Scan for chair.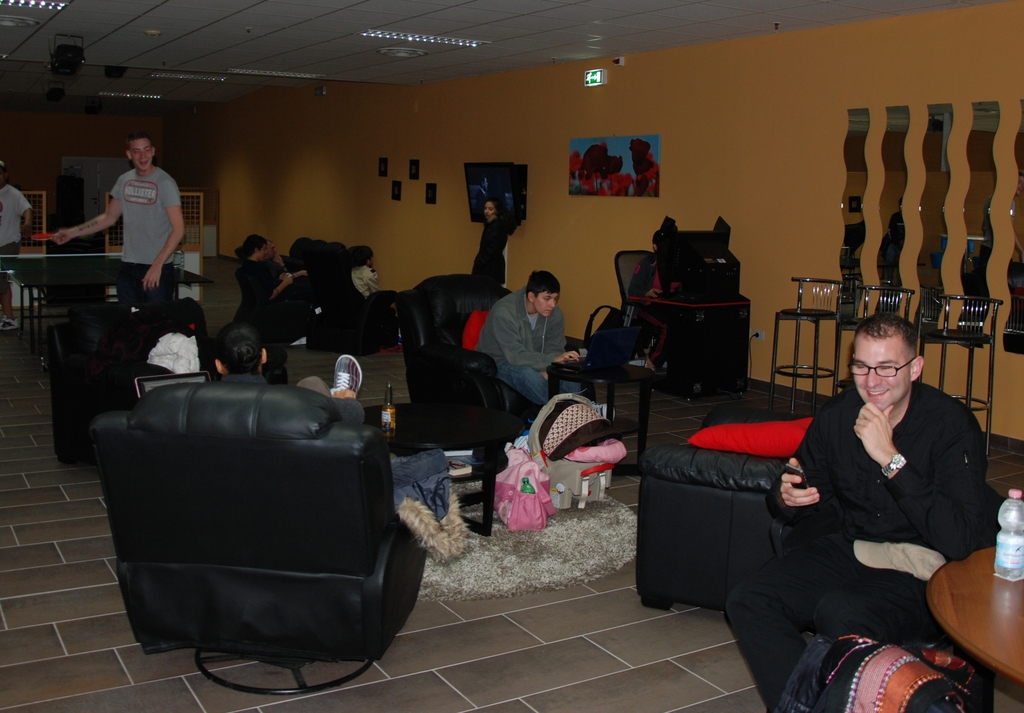
Scan result: bbox(90, 347, 413, 688).
